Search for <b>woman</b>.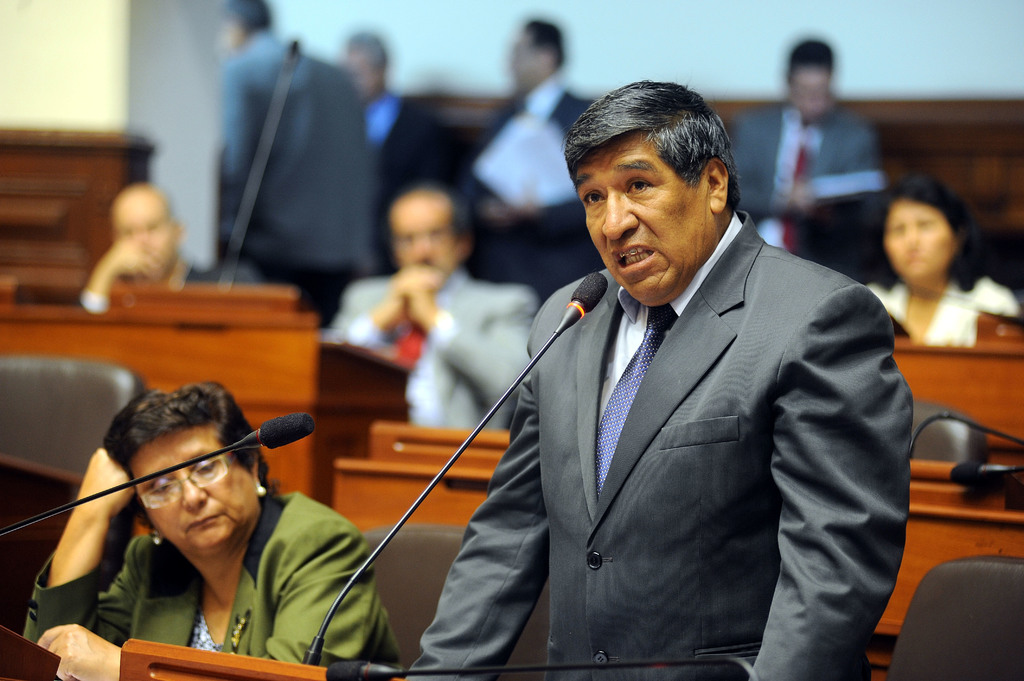
Found at (x1=10, y1=376, x2=415, y2=680).
